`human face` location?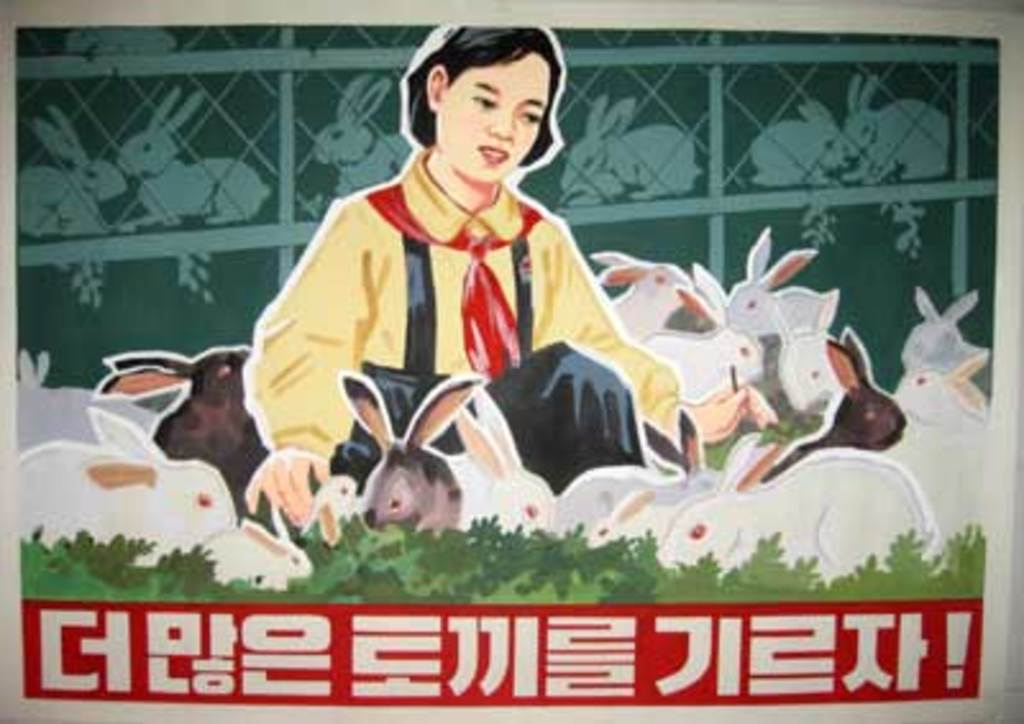
bbox(440, 54, 550, 182)
